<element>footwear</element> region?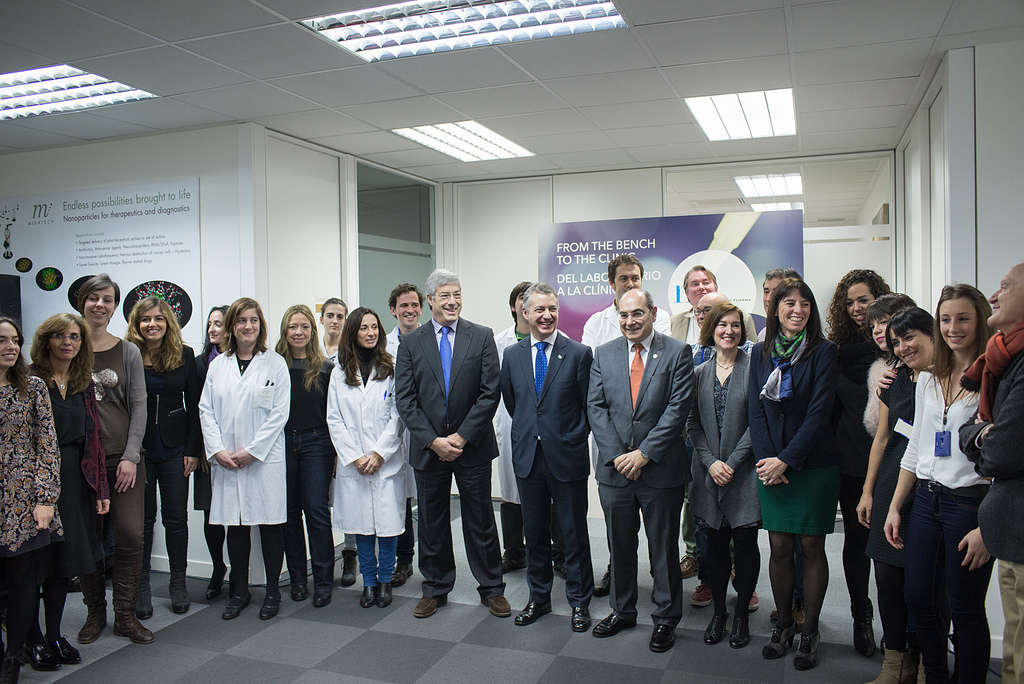
<region>360, 585, 380, 602</region>
